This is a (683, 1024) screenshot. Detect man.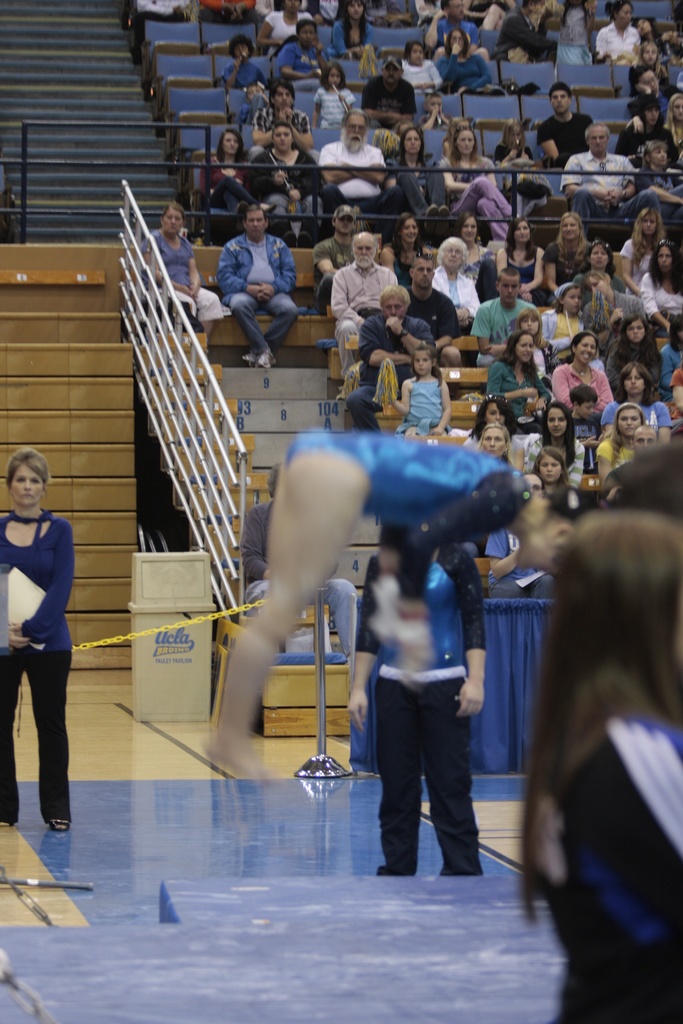
crop(345, 285, 441, 429).
